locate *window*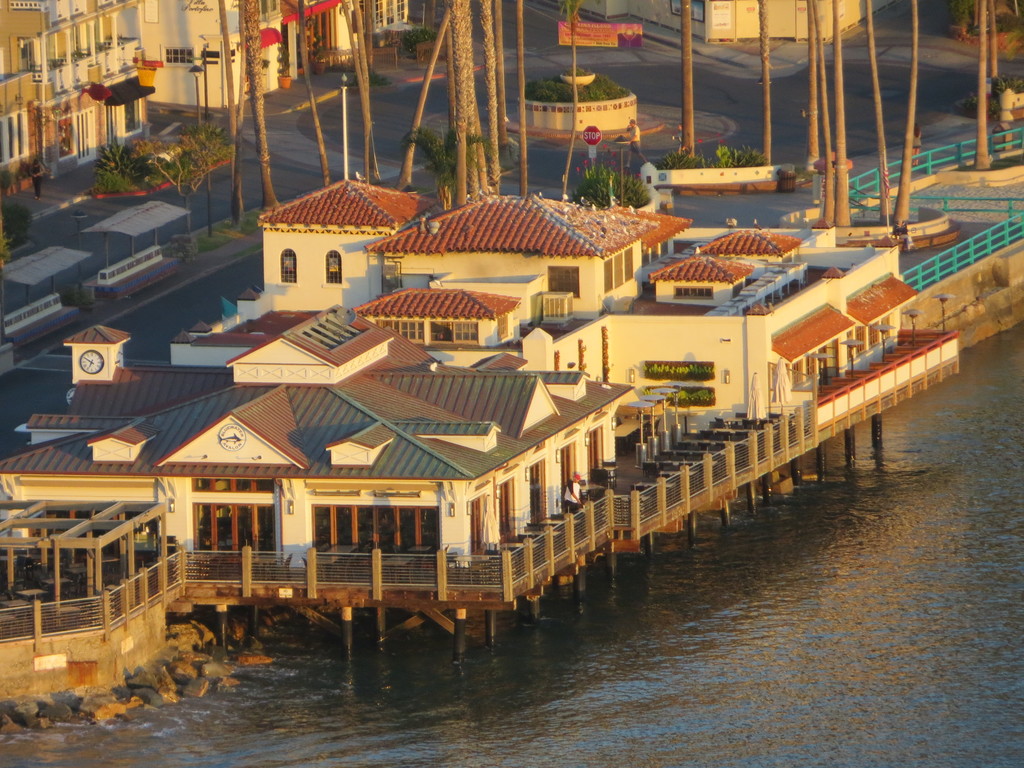
<box>277,243,307,285</box>
